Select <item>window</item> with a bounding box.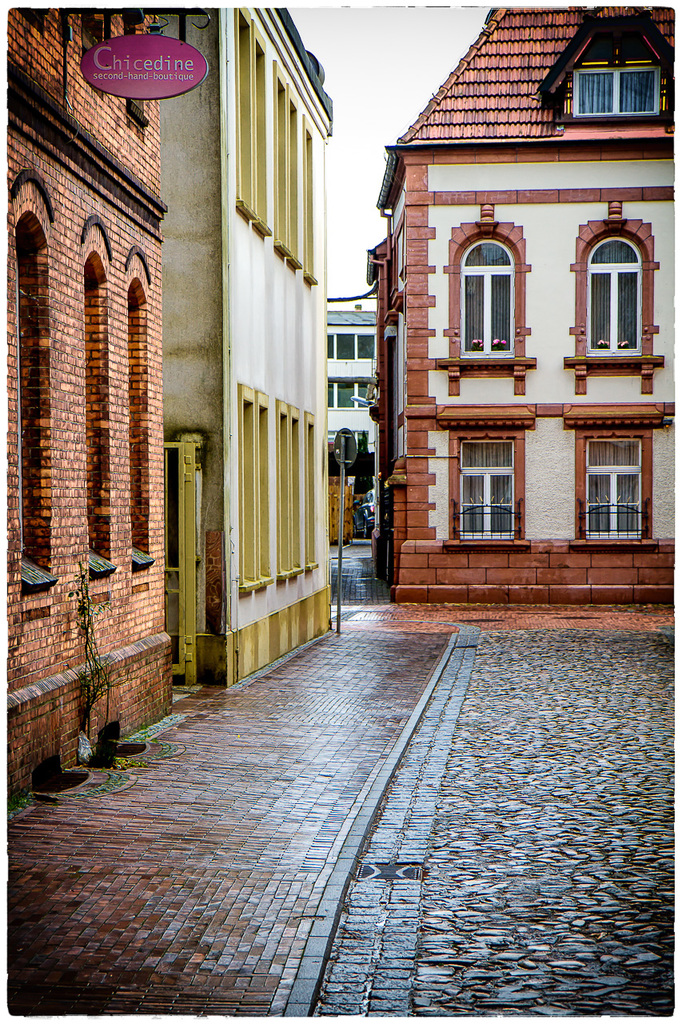
[left=584, top=430, right=646, bottom=542].
